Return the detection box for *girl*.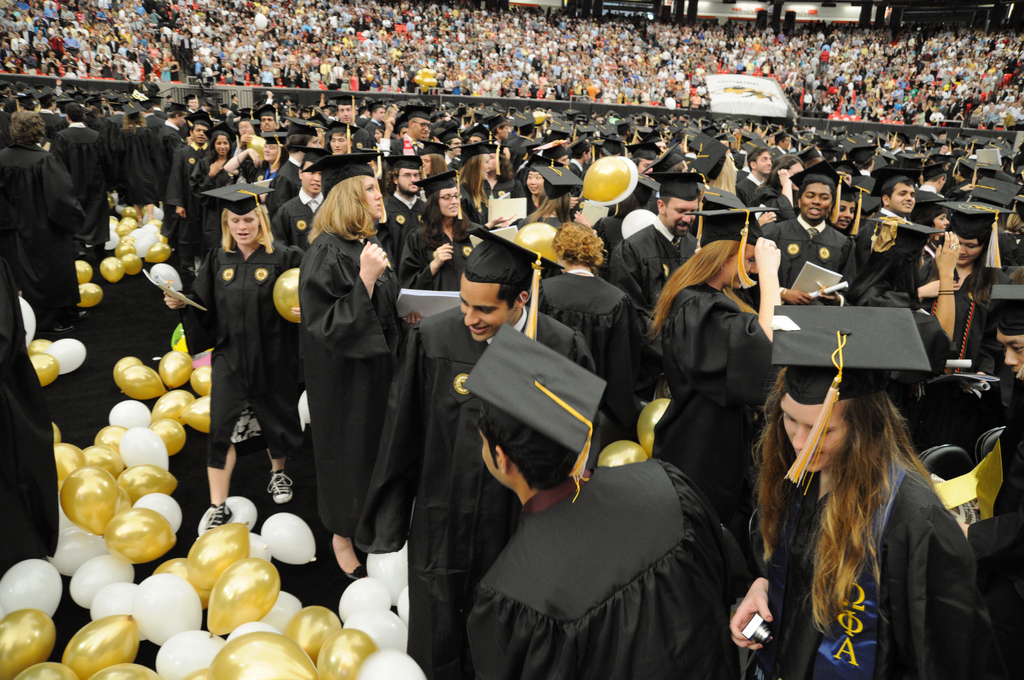
region(404, 172, 479, 293).
